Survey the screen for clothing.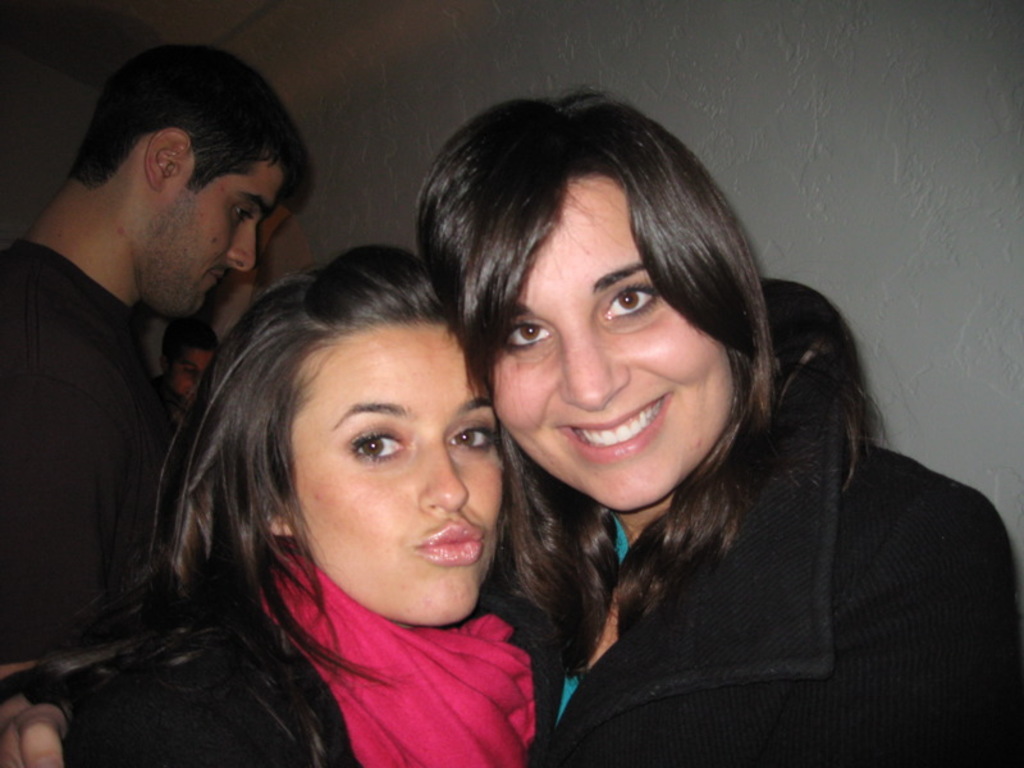
Survey found: bbox=(3, 233, 188, 684).
